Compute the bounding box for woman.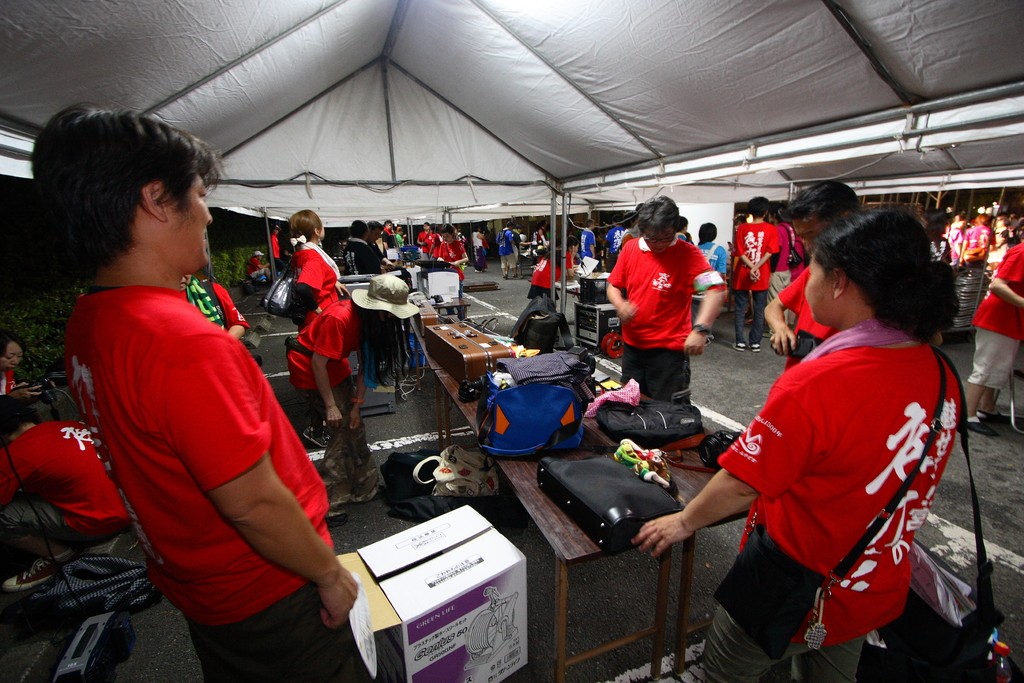
Rect(434, 222, 468, 299).
